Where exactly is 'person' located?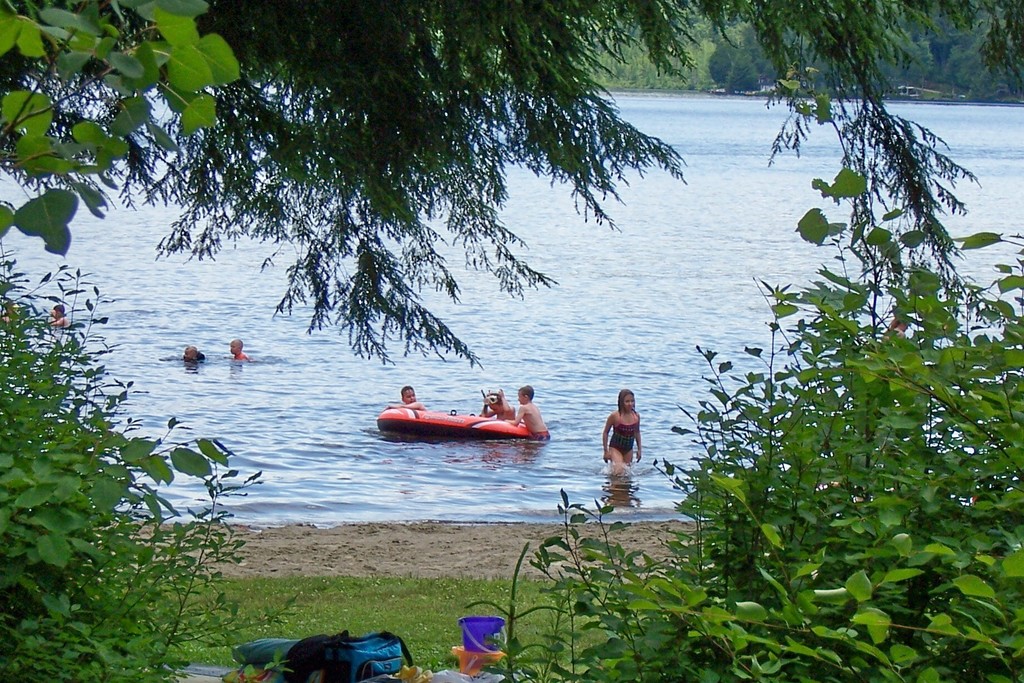
Its bounding box is bbox=[385, 378, 428, 409].
